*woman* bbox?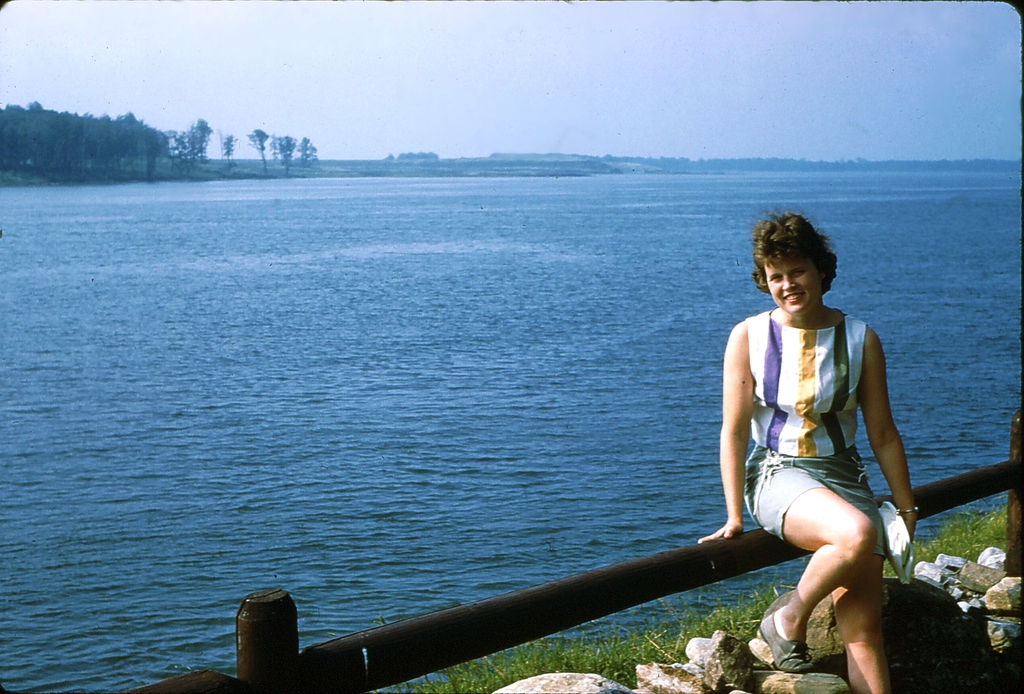
pyautogui.locateOnScreen(720, 203, 926, 686)
